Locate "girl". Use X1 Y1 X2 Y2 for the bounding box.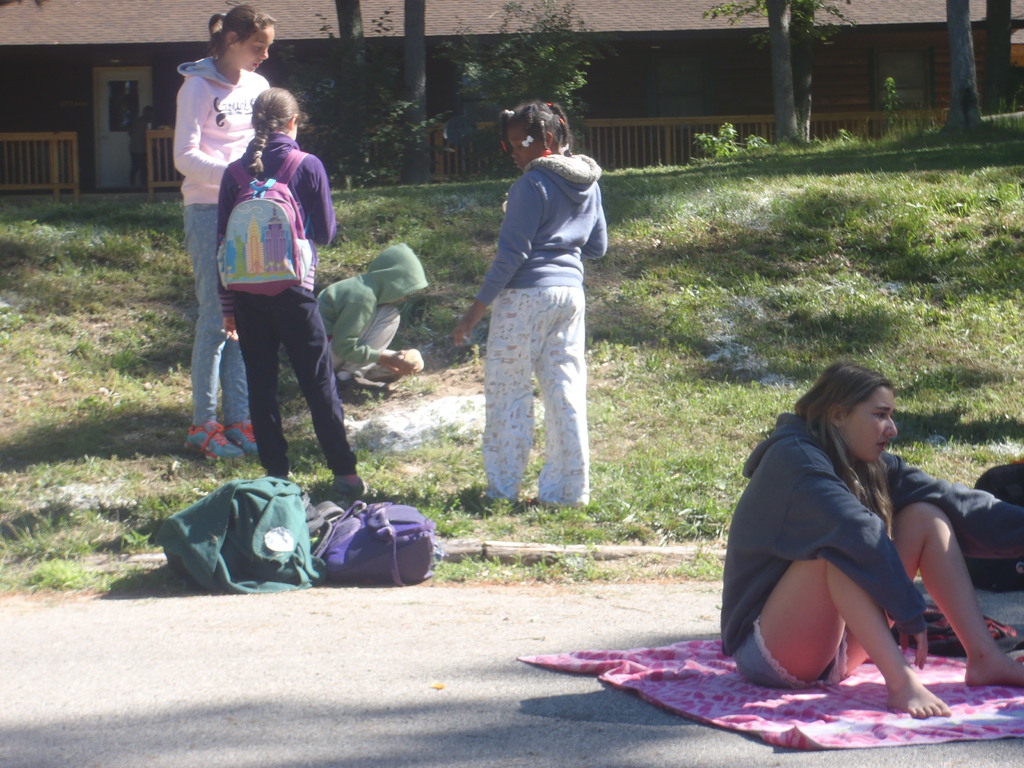
173 6 273 461.
